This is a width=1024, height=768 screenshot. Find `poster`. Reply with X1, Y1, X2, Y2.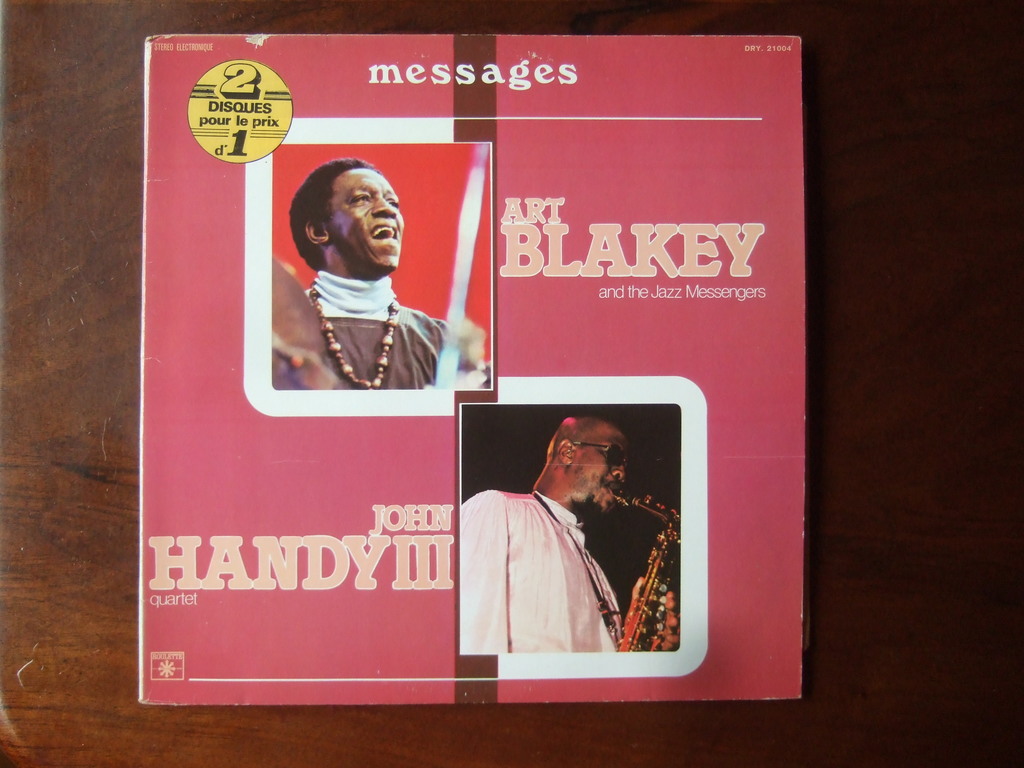
133, 29, 808, 708.
